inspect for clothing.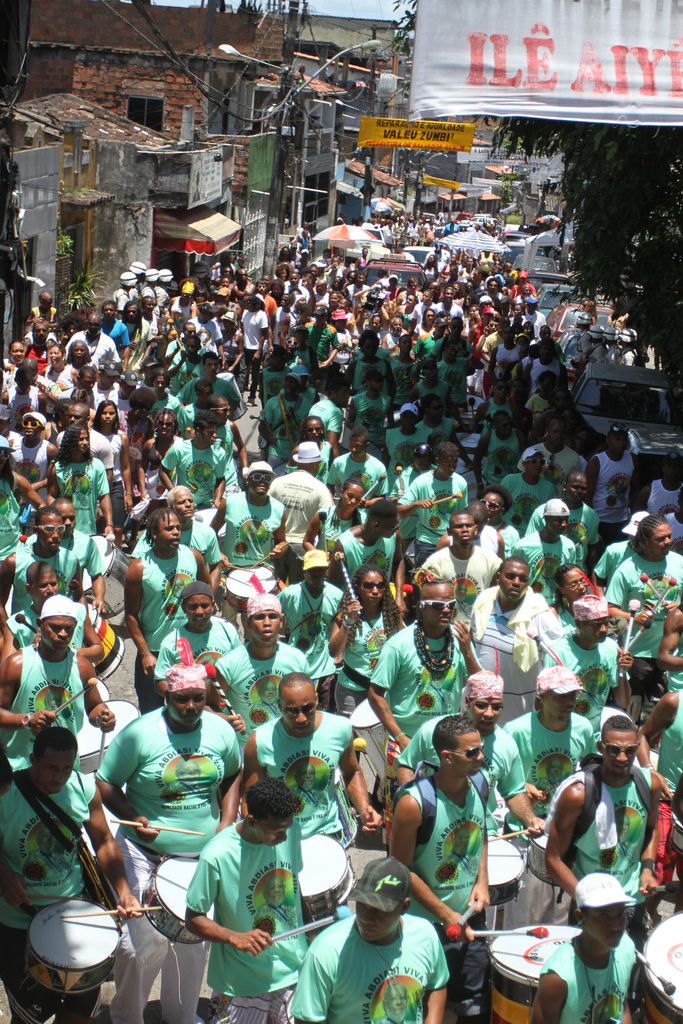
Inspection: <region>384, 419, 437, 480</region>.
